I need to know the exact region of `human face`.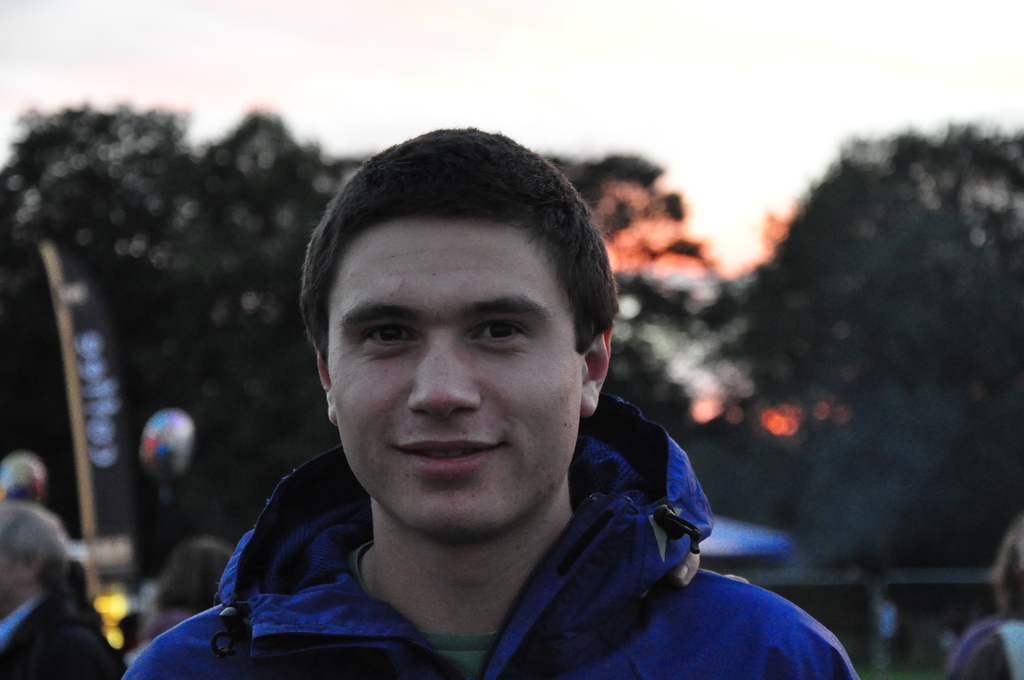
Region: (323,200,601,541).
